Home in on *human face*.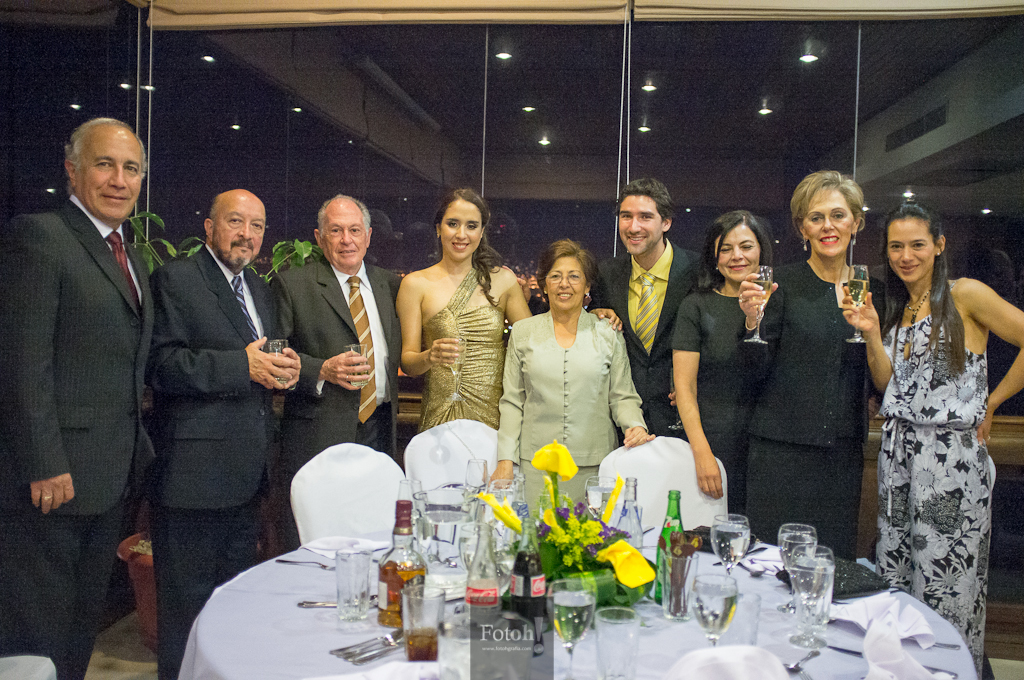
Homed in at x1=439, y1=199, x2=481, y2=261.
